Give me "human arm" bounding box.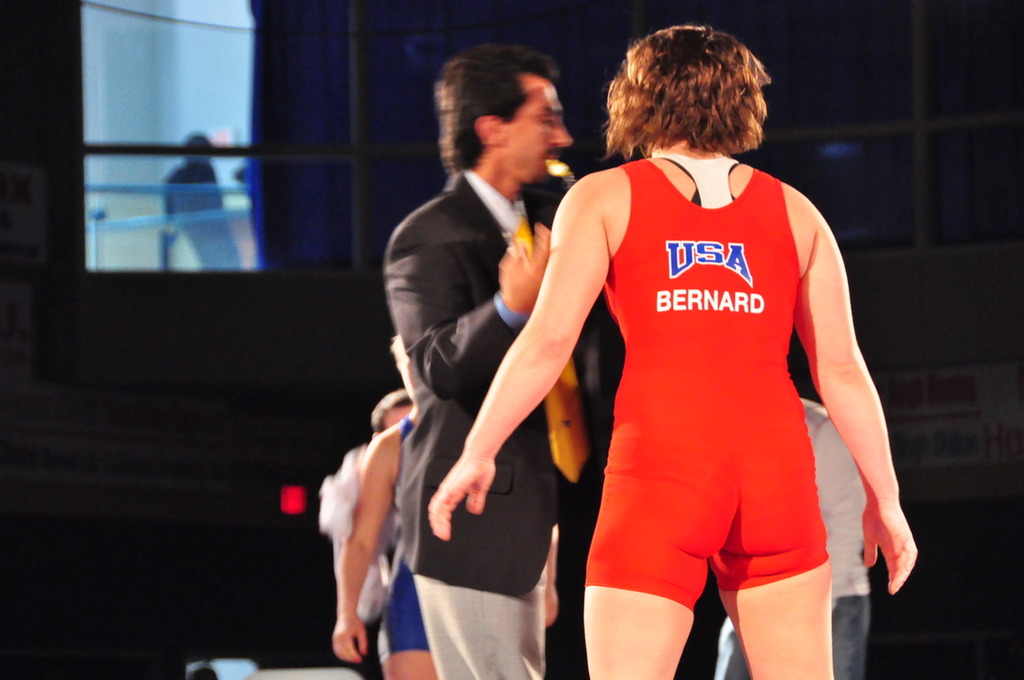
bbox(331, 424, 396, 667).
